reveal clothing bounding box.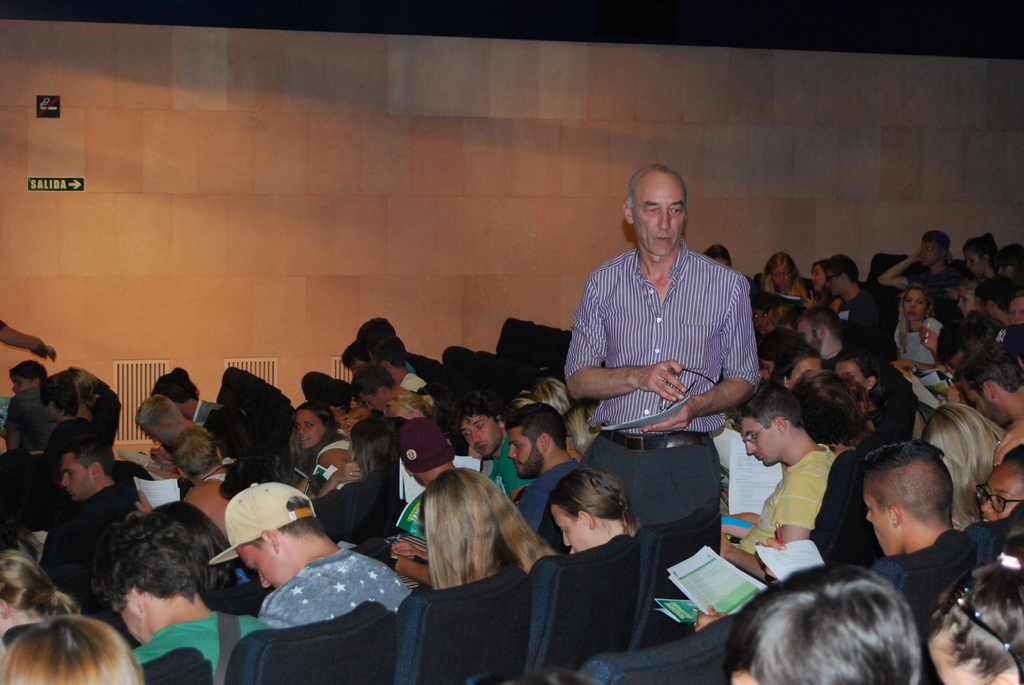
Revealed: rect(895, 316, 939, 368).
